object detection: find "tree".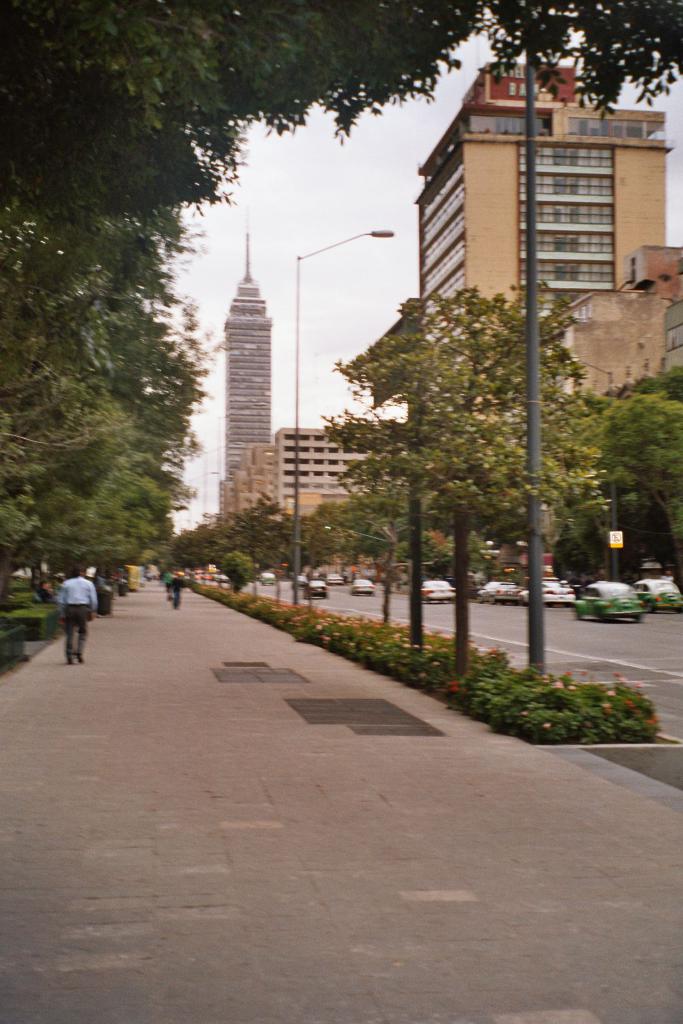
0, 0, 682, 209.
